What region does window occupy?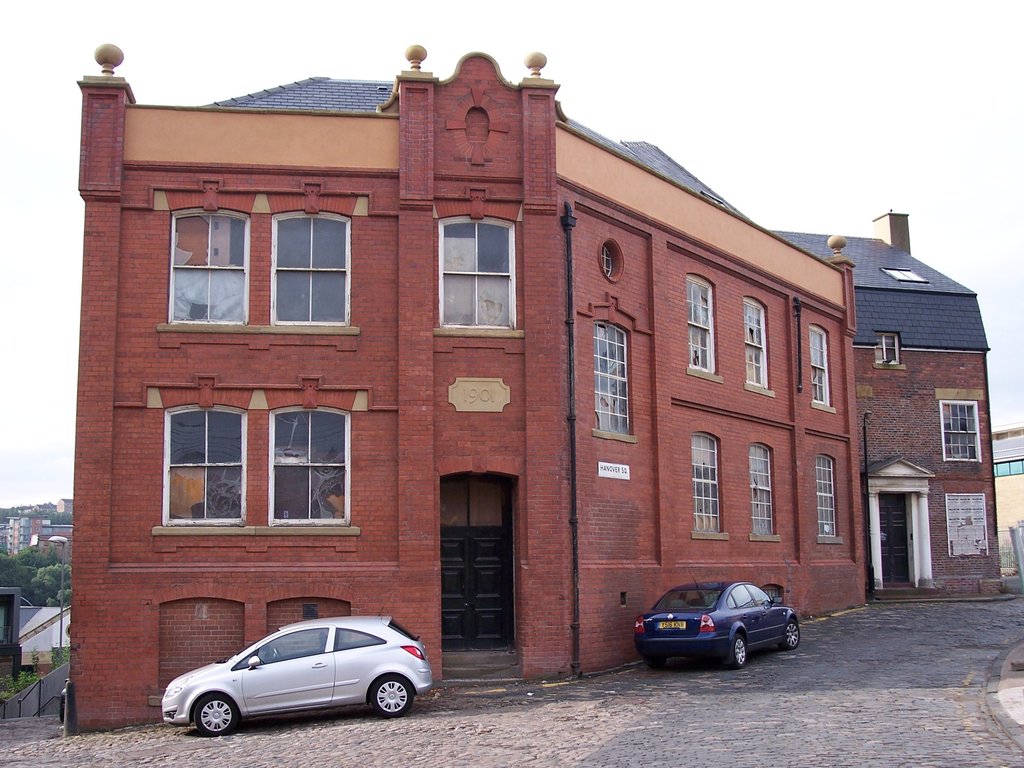
detection(157, 204, 252, 338).
